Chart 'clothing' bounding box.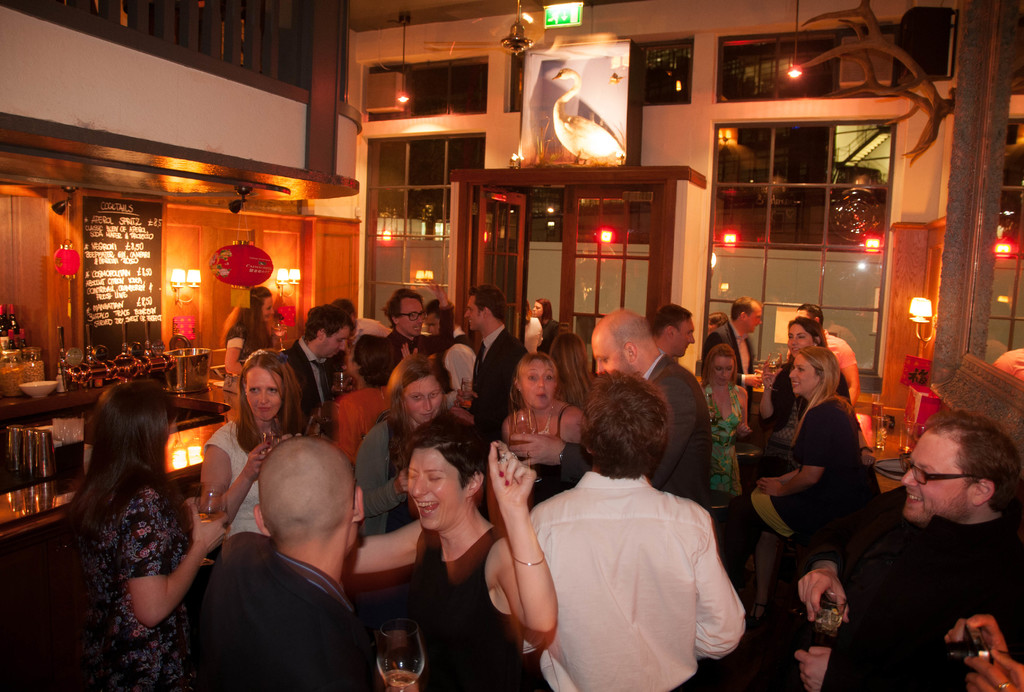
Charted: (804,476,1014,691).
